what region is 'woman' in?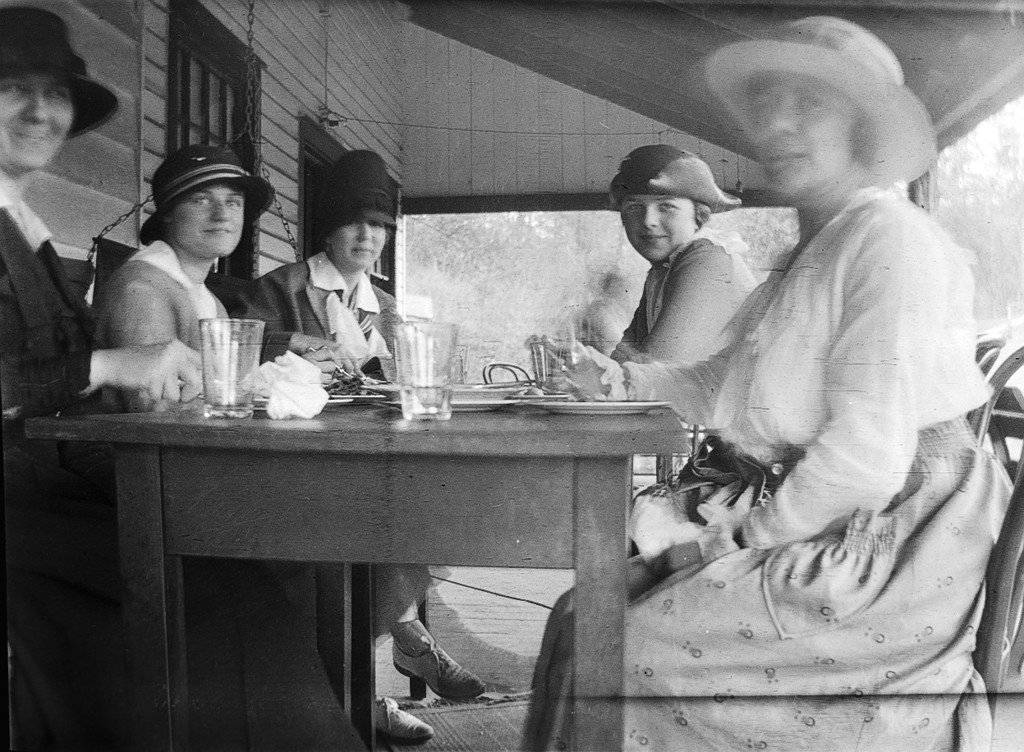
<box>536,43,1008,751</box>.
